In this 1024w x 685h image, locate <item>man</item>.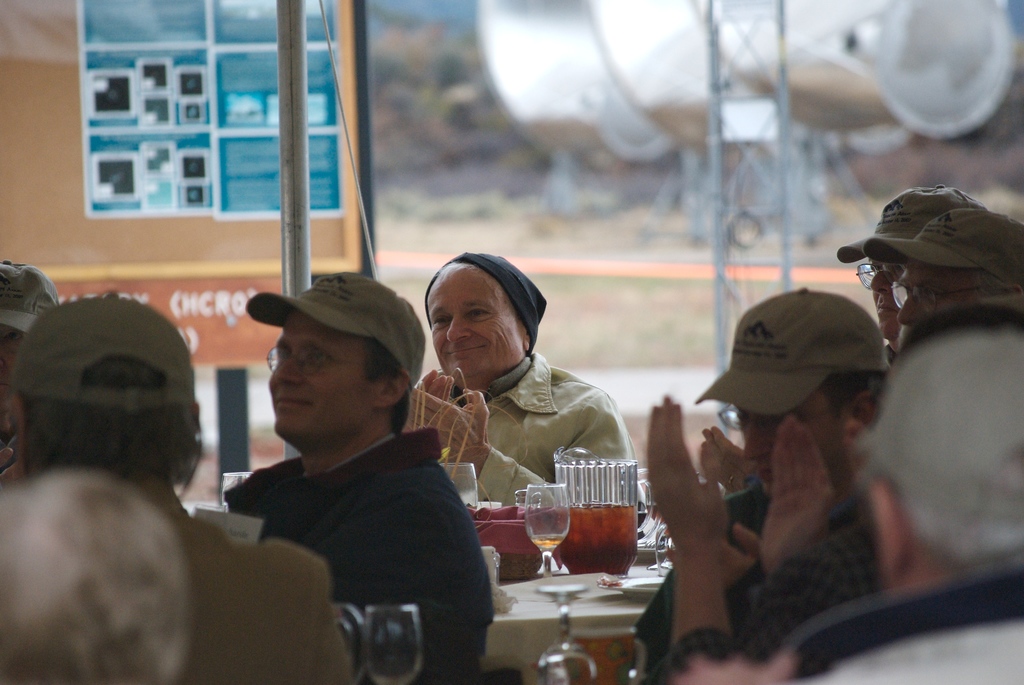
Bounding box: bbox=(847, 183, 988, 338).
